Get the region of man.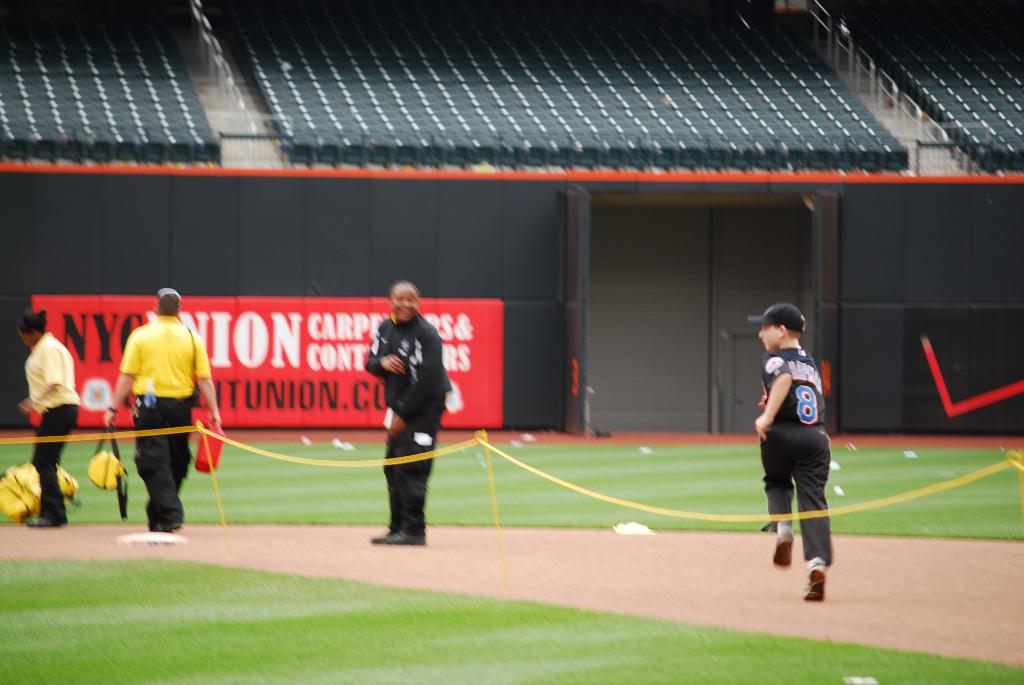
BBox(362, 280, 468, 549).
